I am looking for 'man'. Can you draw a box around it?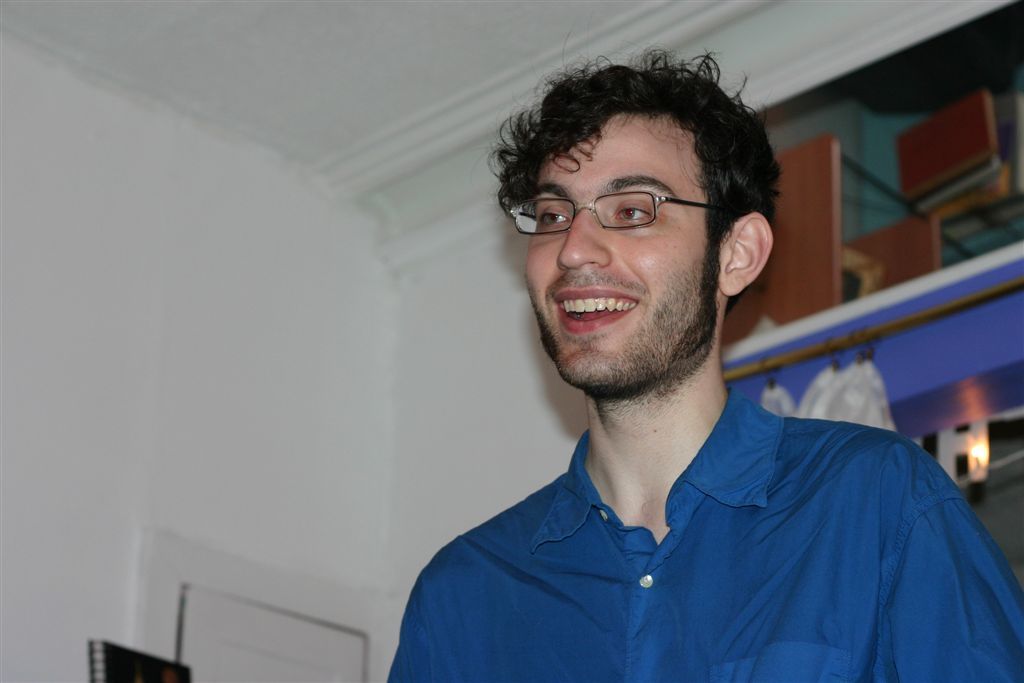
Sure, the bounding box is 351, 32, 978, 682.
